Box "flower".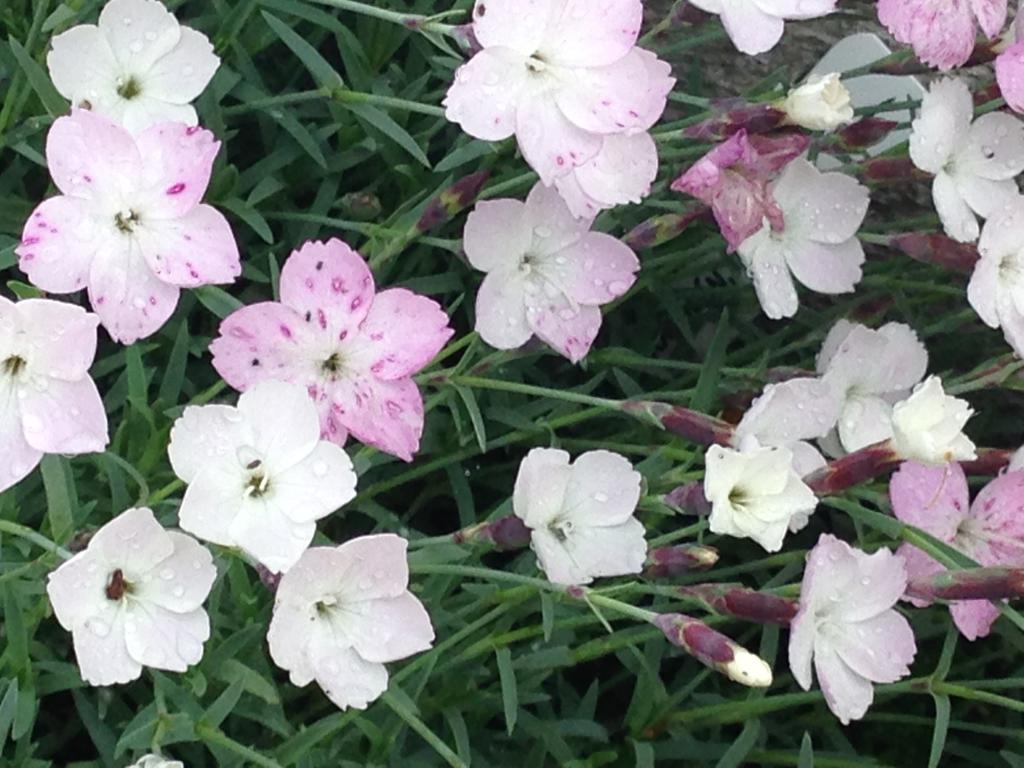
rect(922, 569, 1020, 601).
